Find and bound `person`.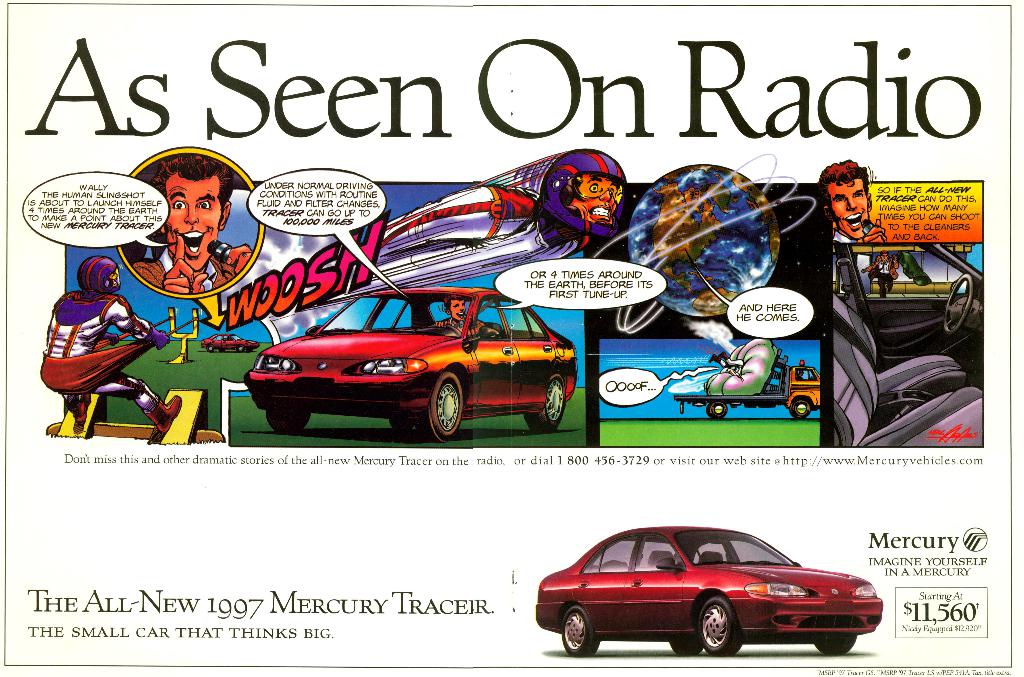
Bound: select_region(43, 254, 184, 435).
